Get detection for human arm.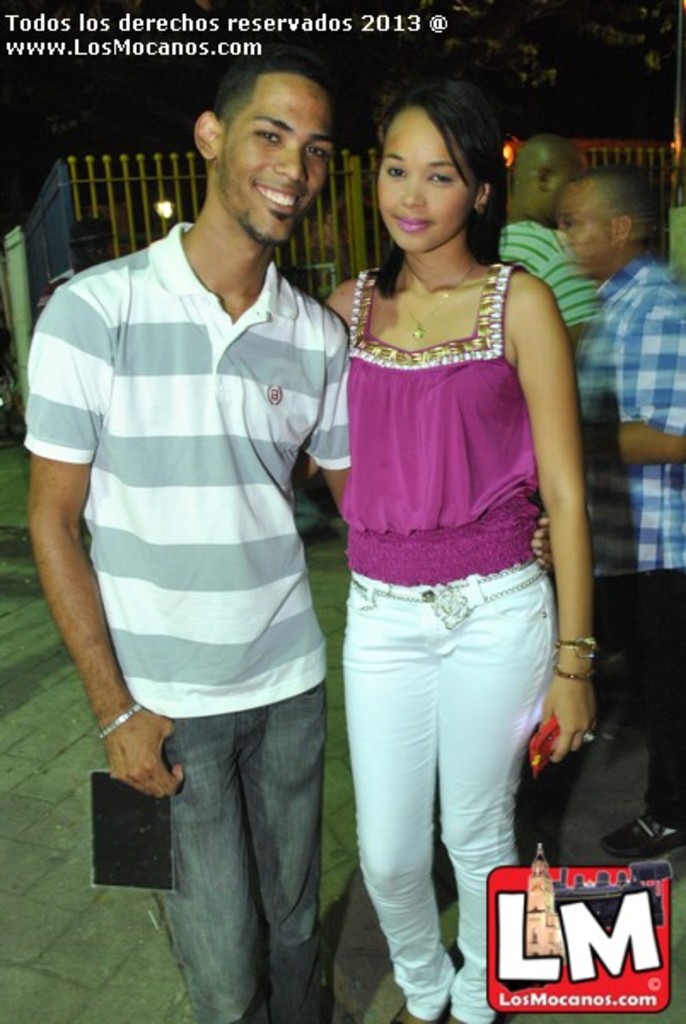
Detection: <bbox>544, 249, 606, 343</bbox>.
